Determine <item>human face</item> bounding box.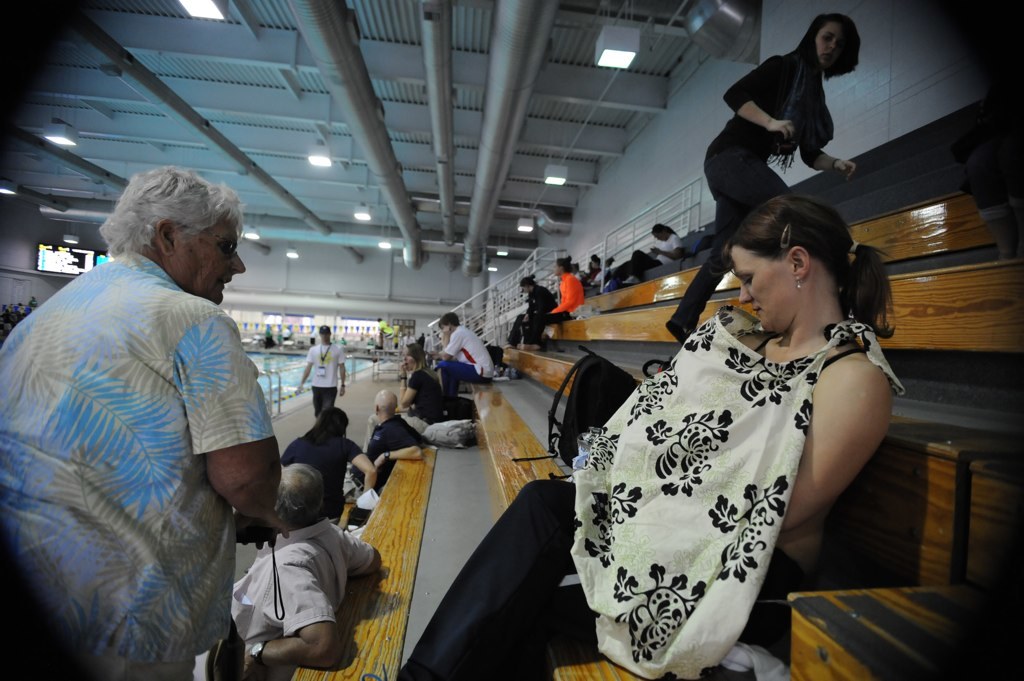
Determined: 735,248,797,332.
